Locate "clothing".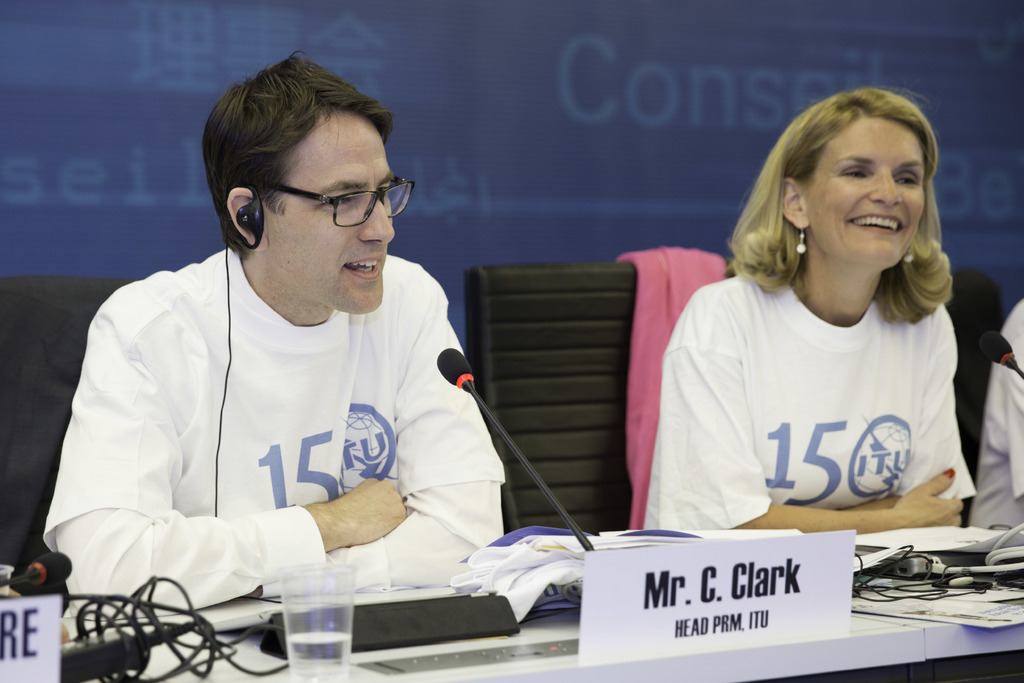
Bounding box: bbox(640, 257, 983, 530).
